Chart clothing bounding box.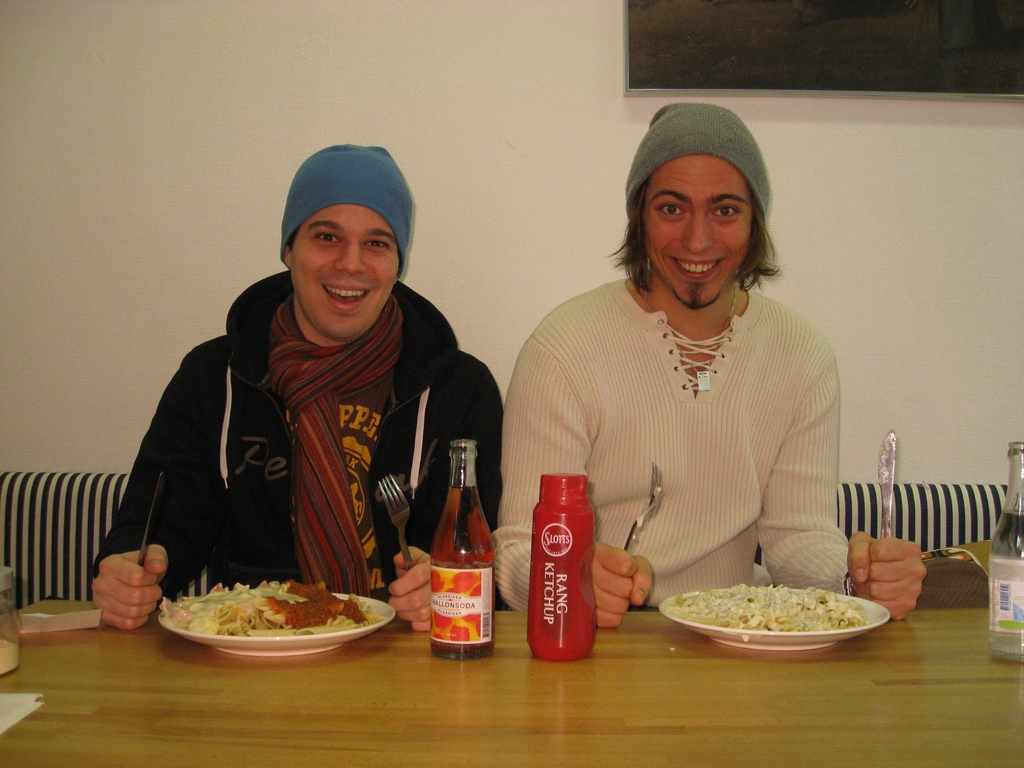
Charted: rect(498, 258, 854, 618).
